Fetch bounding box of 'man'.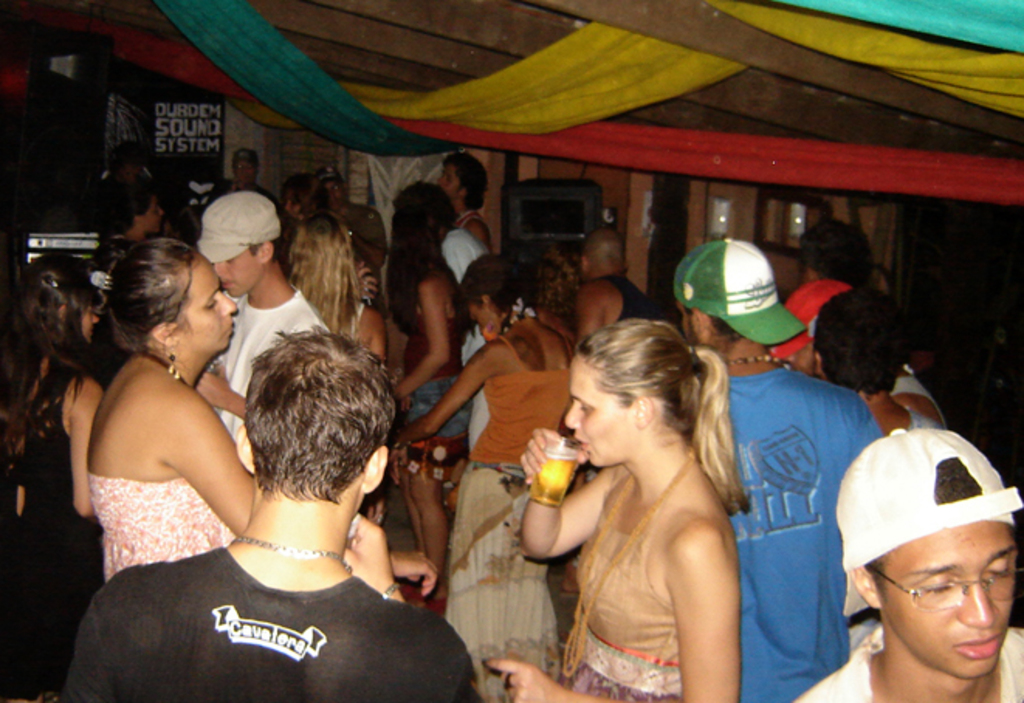
Bbox: 214 159 279 212.
